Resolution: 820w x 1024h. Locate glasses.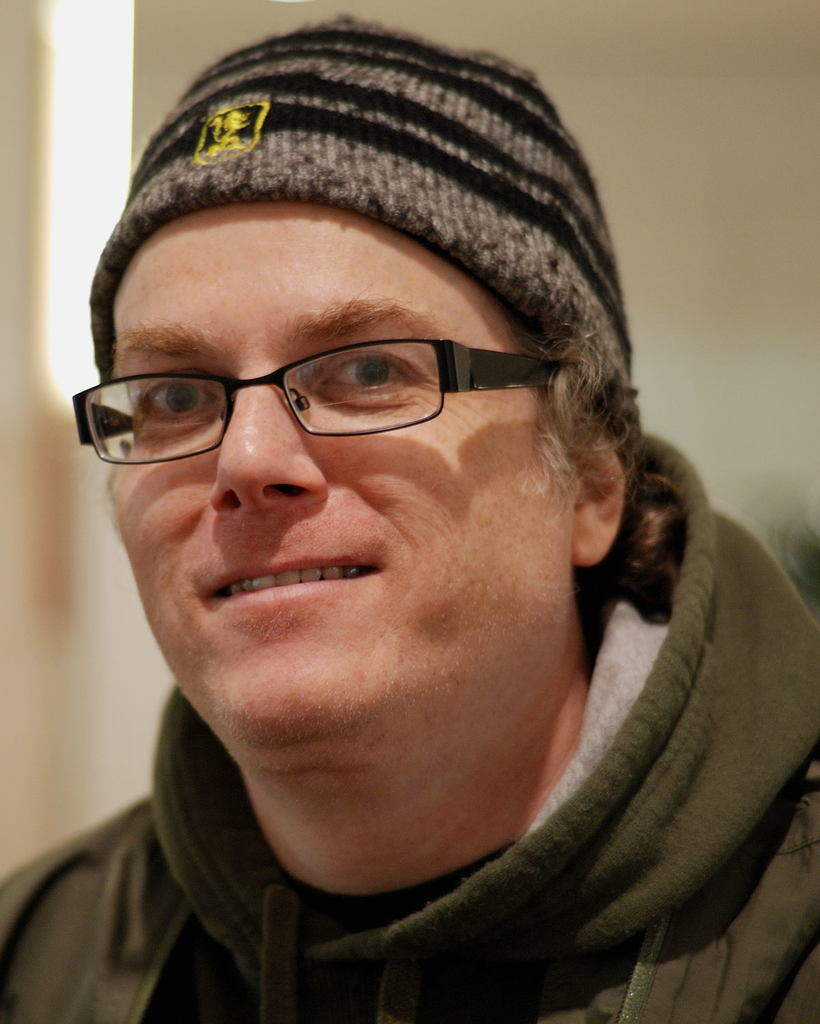
detection(81, 313, 556, 447).
